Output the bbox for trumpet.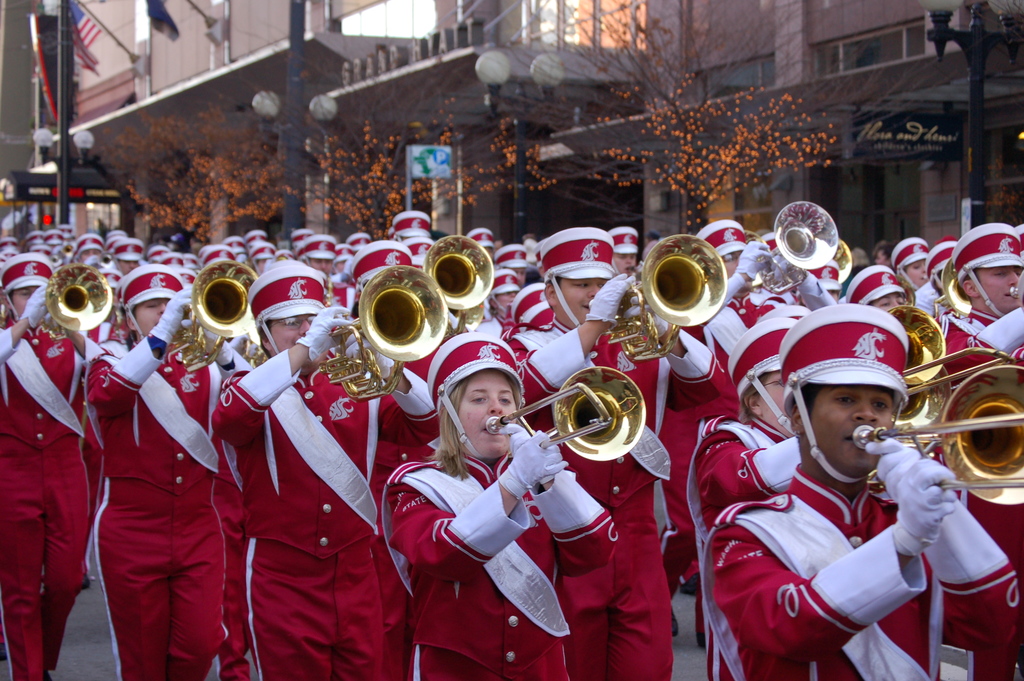
(1004,283,1023,304).
